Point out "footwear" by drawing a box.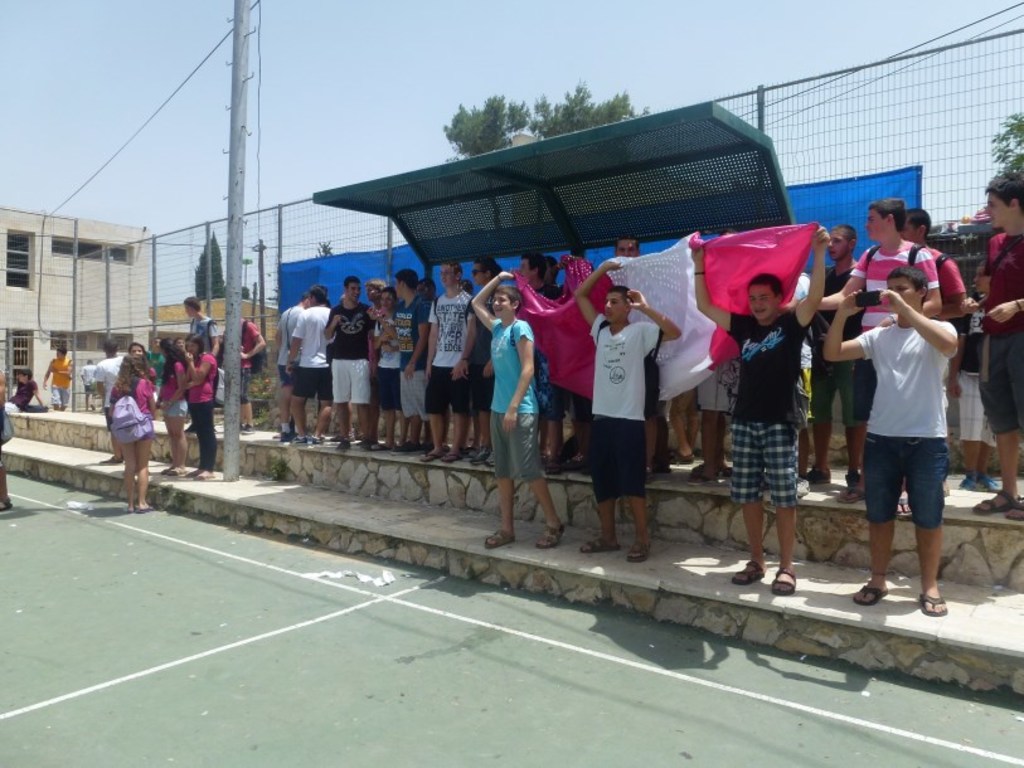
bbox=[851, 588, 888, 601].
